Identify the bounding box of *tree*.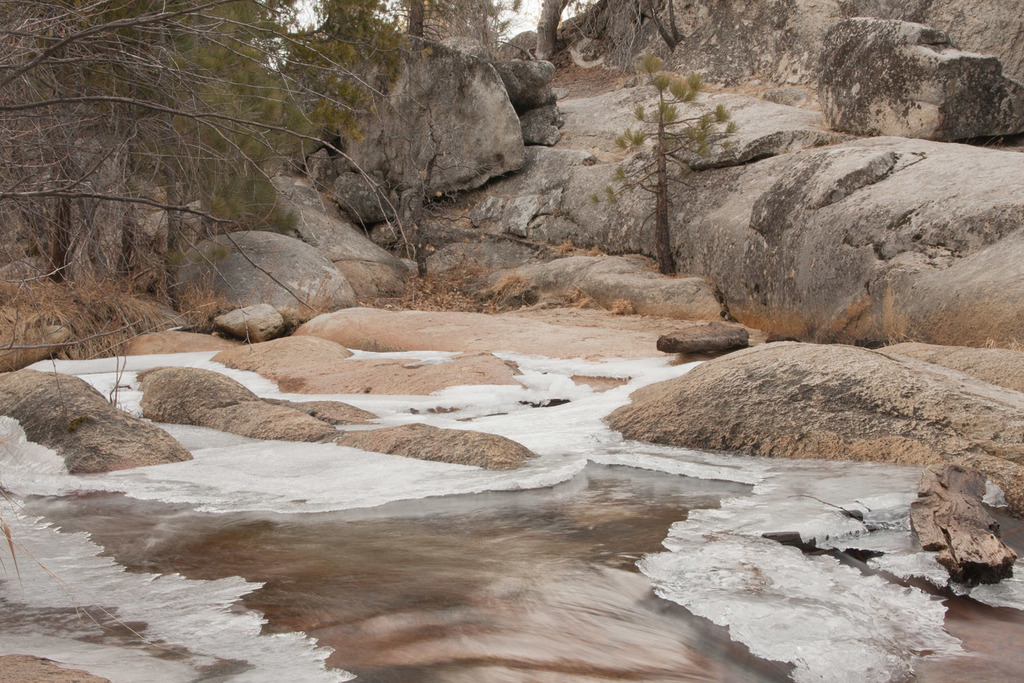
locate(534, 0, 567, 62).
